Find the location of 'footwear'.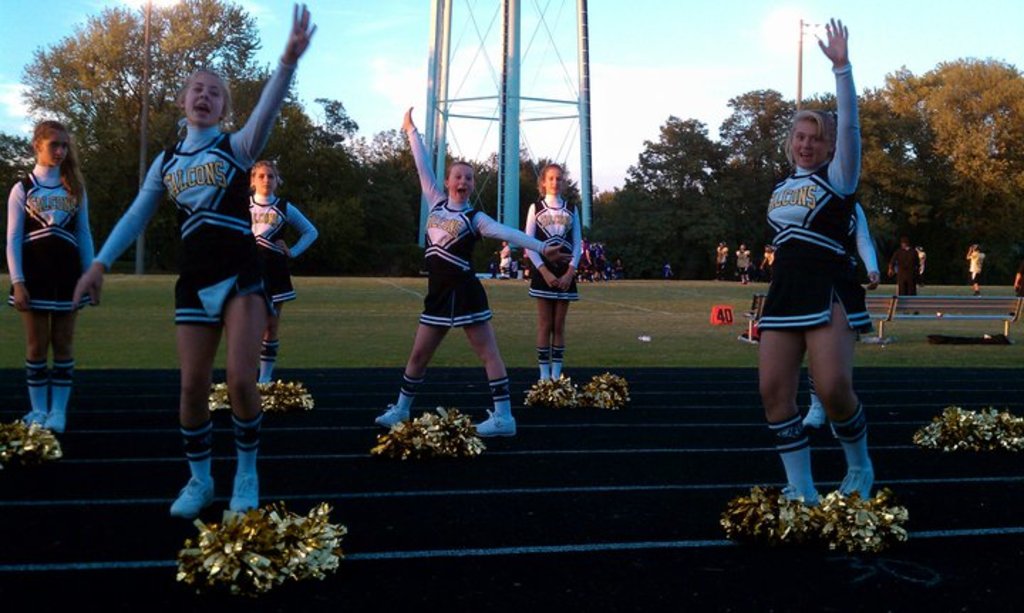
Location: 171,474,215,515.
